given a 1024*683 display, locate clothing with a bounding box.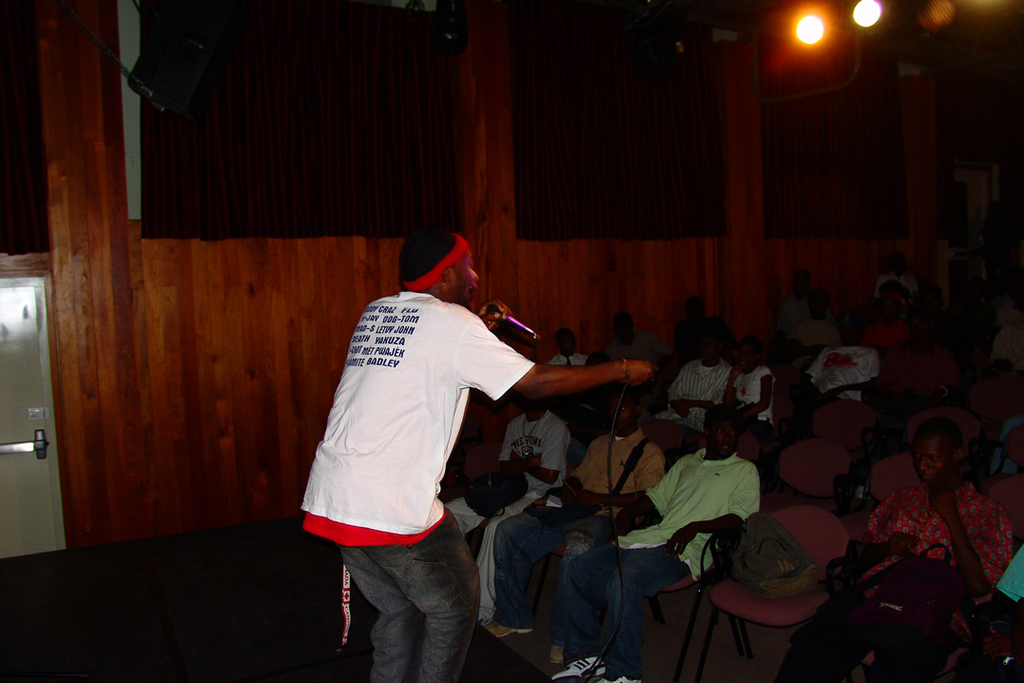
Located: detection(732, 364, 775, 425).
